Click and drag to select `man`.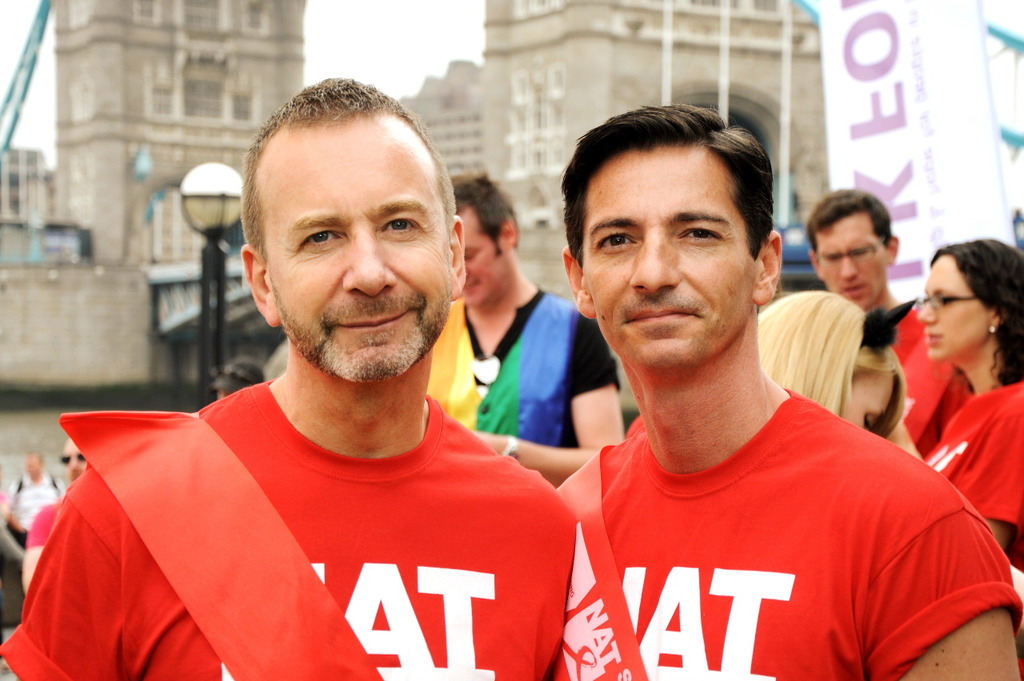
Selection: 51 78 605 680.
